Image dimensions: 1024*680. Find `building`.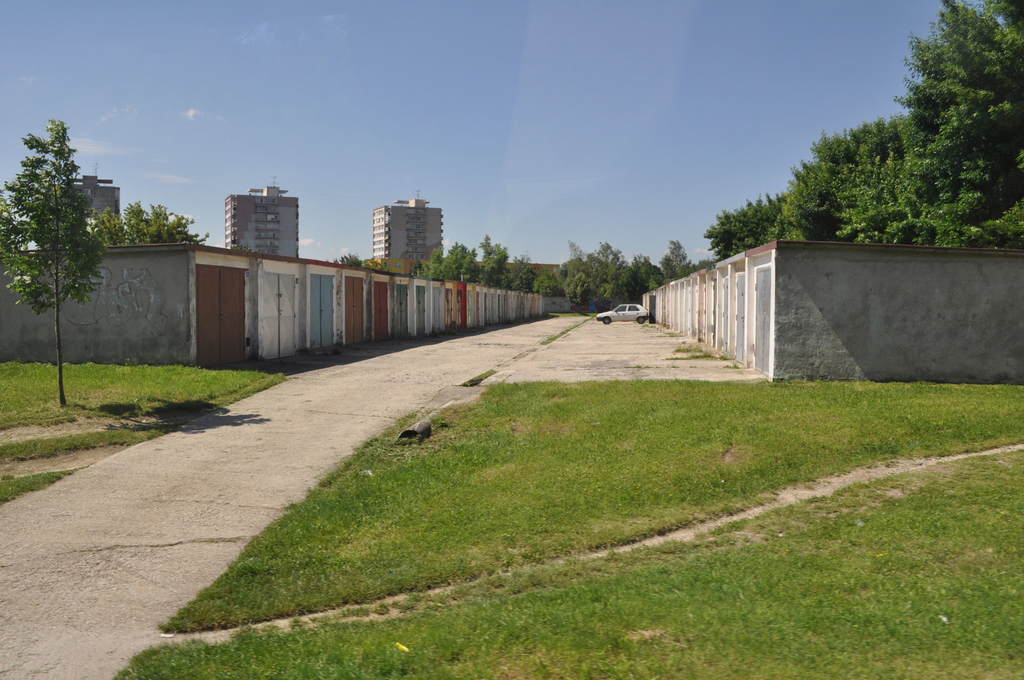
(225,186,299,256).
